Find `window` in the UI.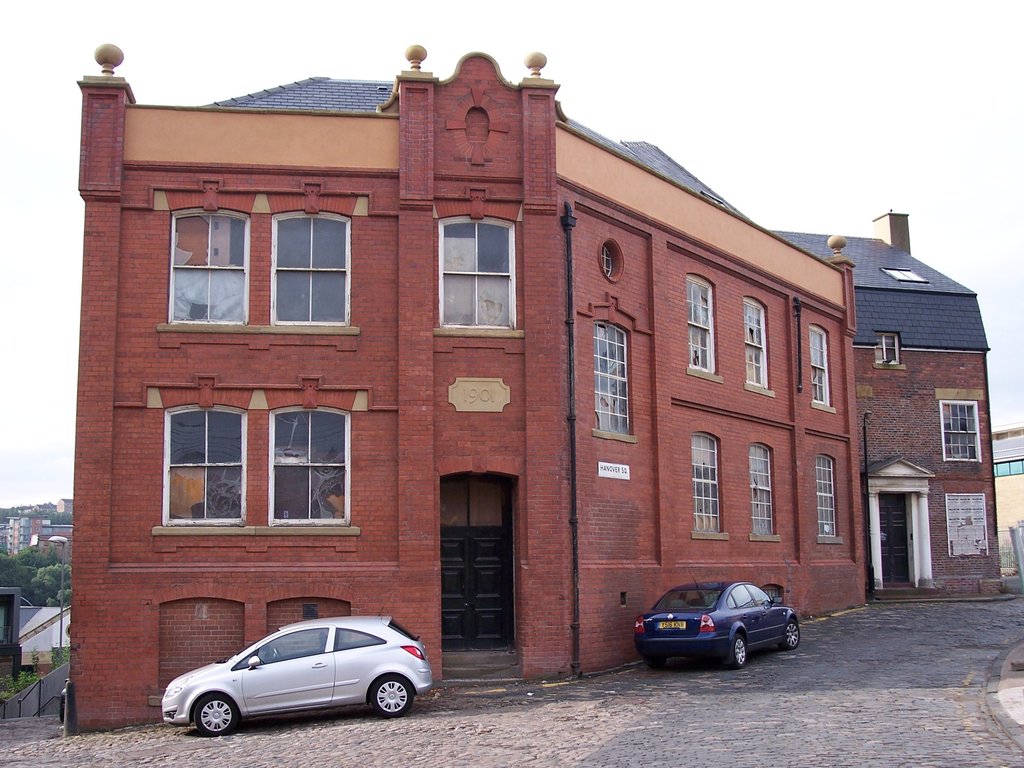
UI element at <region>744, 438, 780, 540</region>.
